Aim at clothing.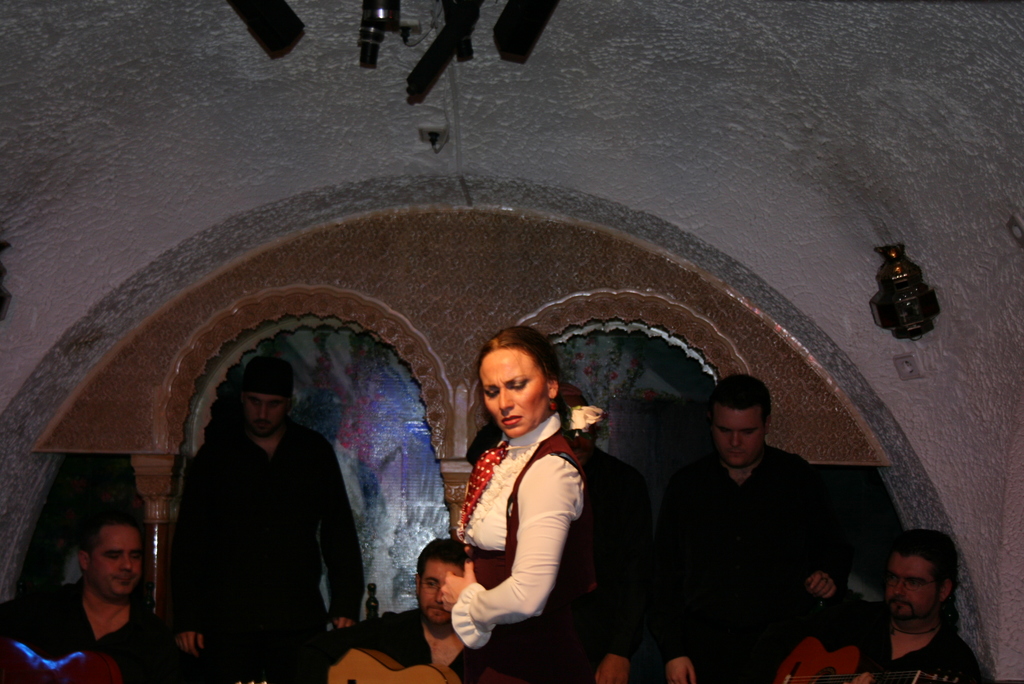
Aimed at rect(648, 437, 854, 683).
